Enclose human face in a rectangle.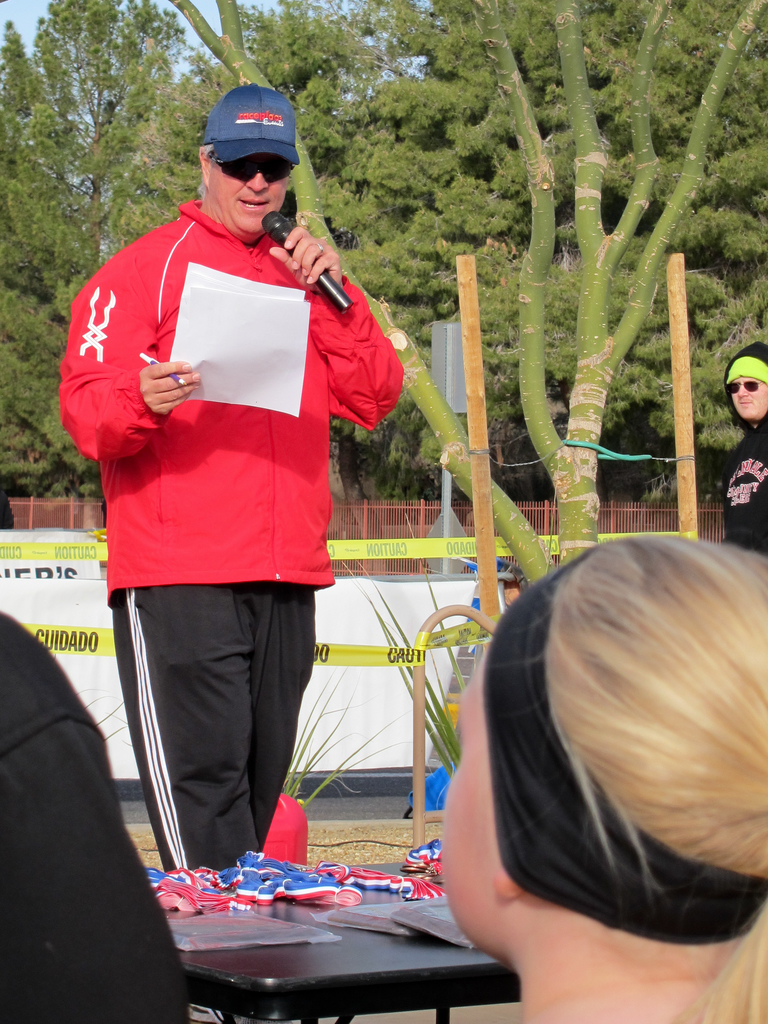
pyautogui.locateOnScreen(439, 657, 497, 938).
